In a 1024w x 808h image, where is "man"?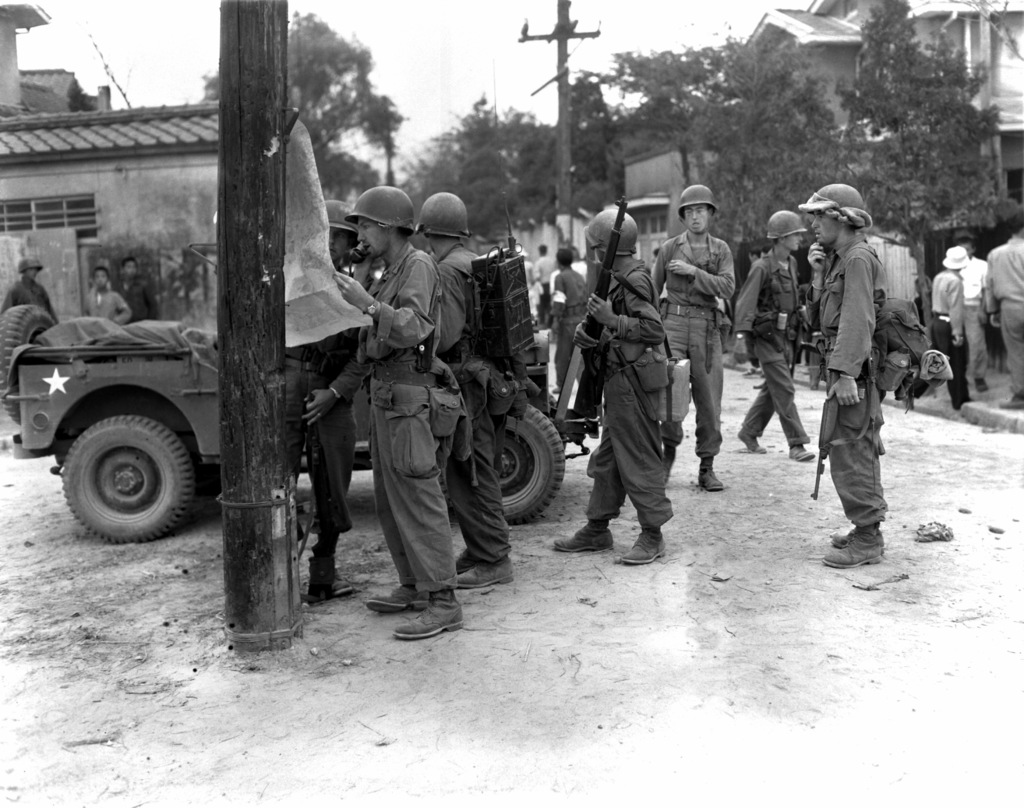
(left=0, top=263, right=60, bottom=326).
